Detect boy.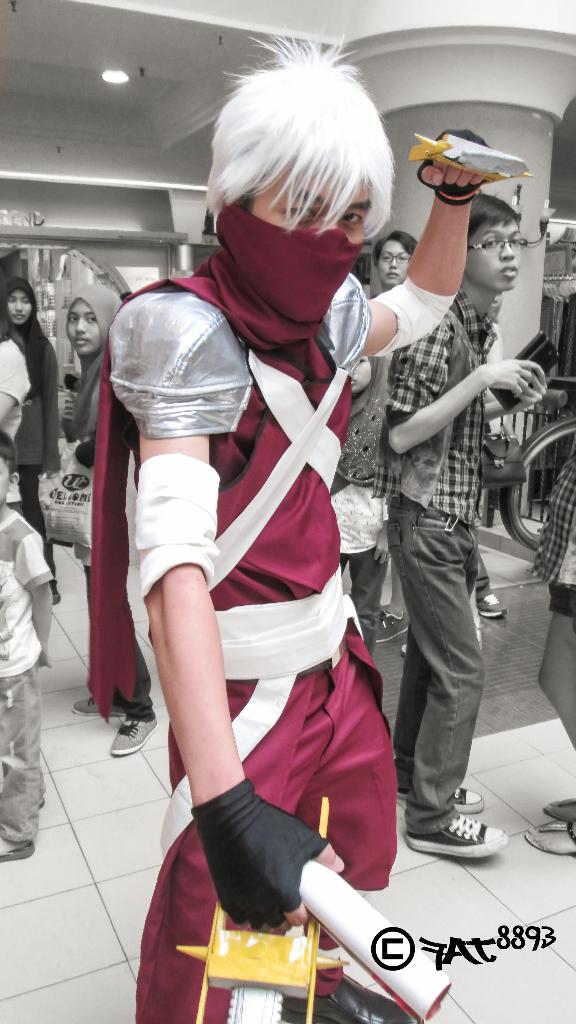
Detected at locate(0, 435, 44, 856).
